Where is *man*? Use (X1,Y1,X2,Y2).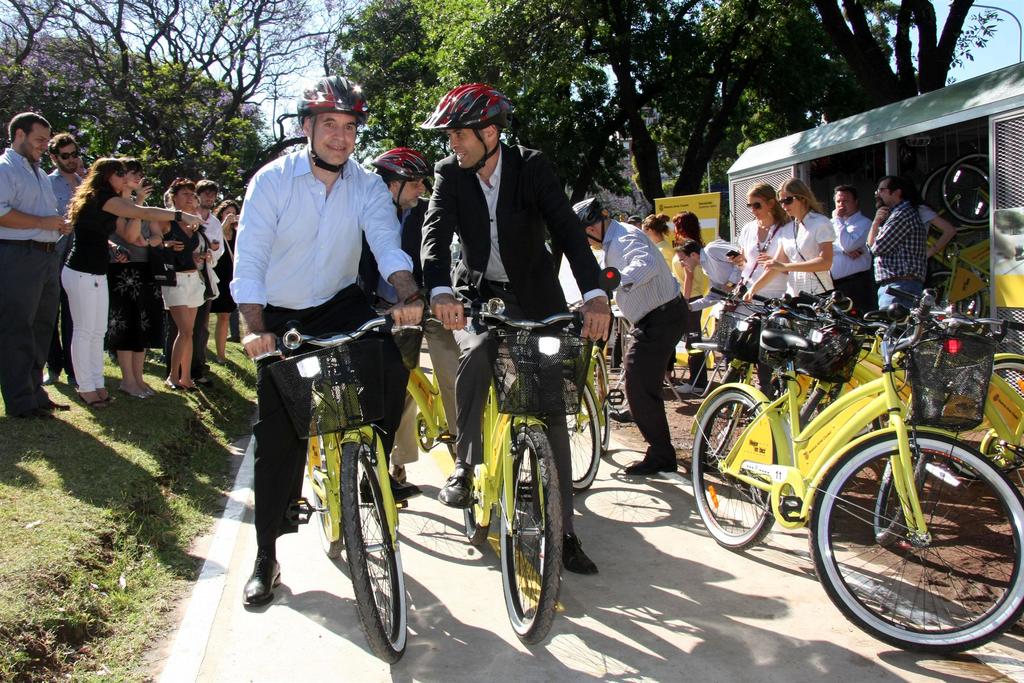
(0,111,72,416).
